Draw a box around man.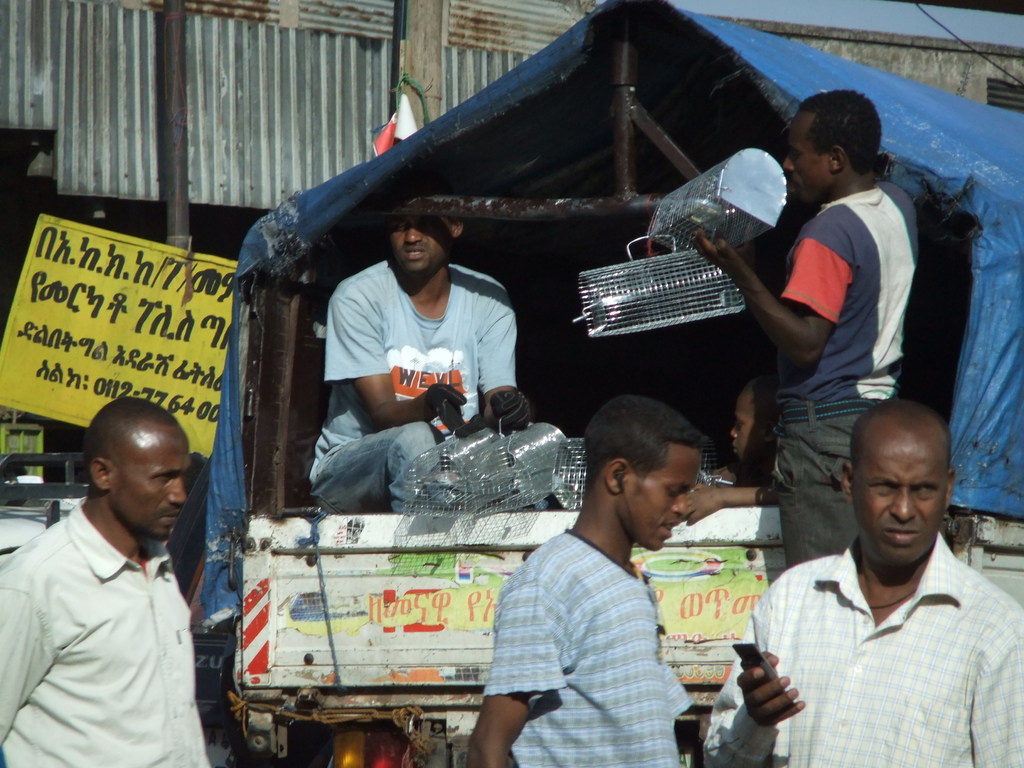
BBox(313, 193, 546, 515).
